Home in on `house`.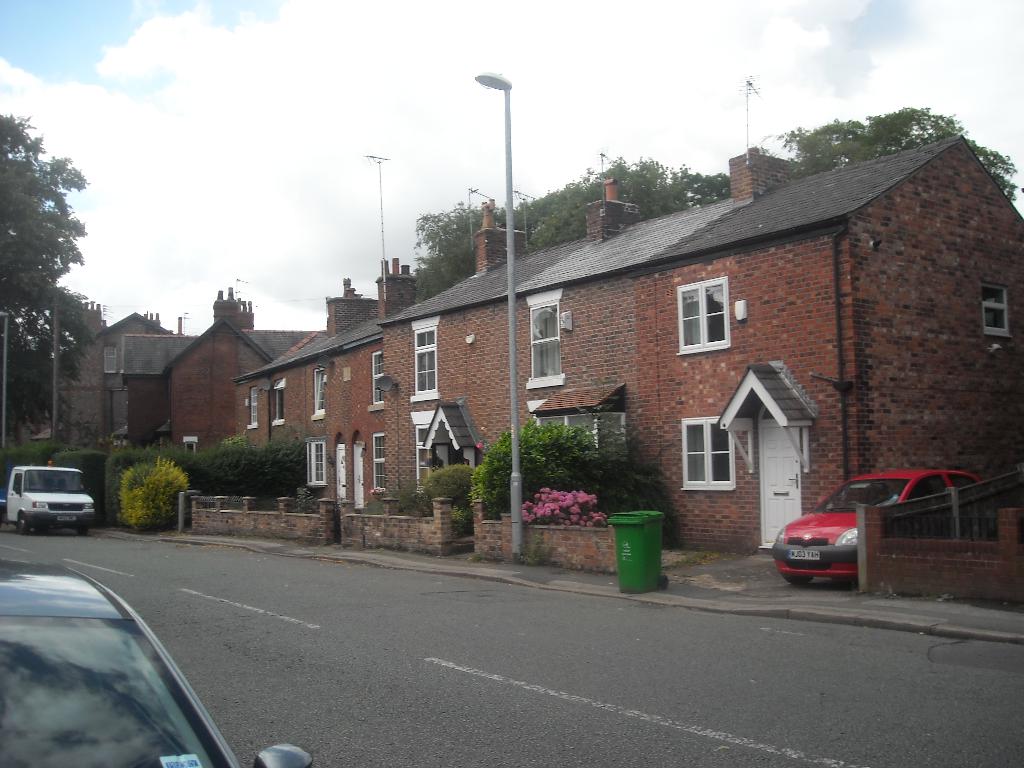
Homed in at pyautogui.locateOnScreen(47, 307, 179, 445).
